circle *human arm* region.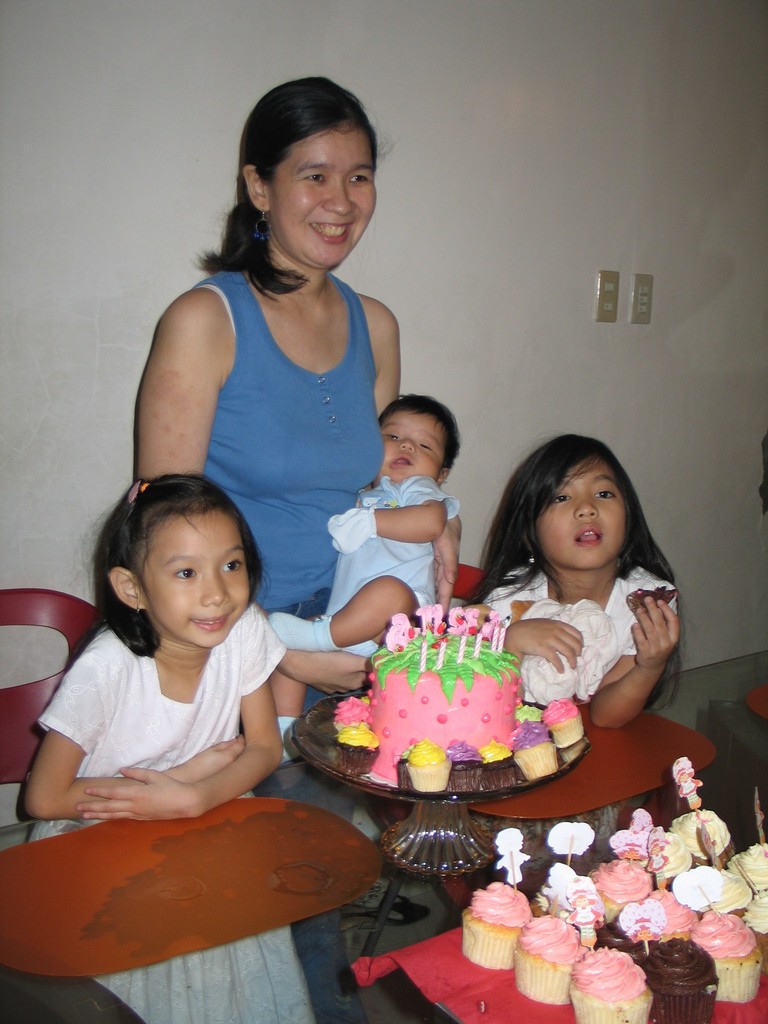
Region: (589, 567, 688, 735).
